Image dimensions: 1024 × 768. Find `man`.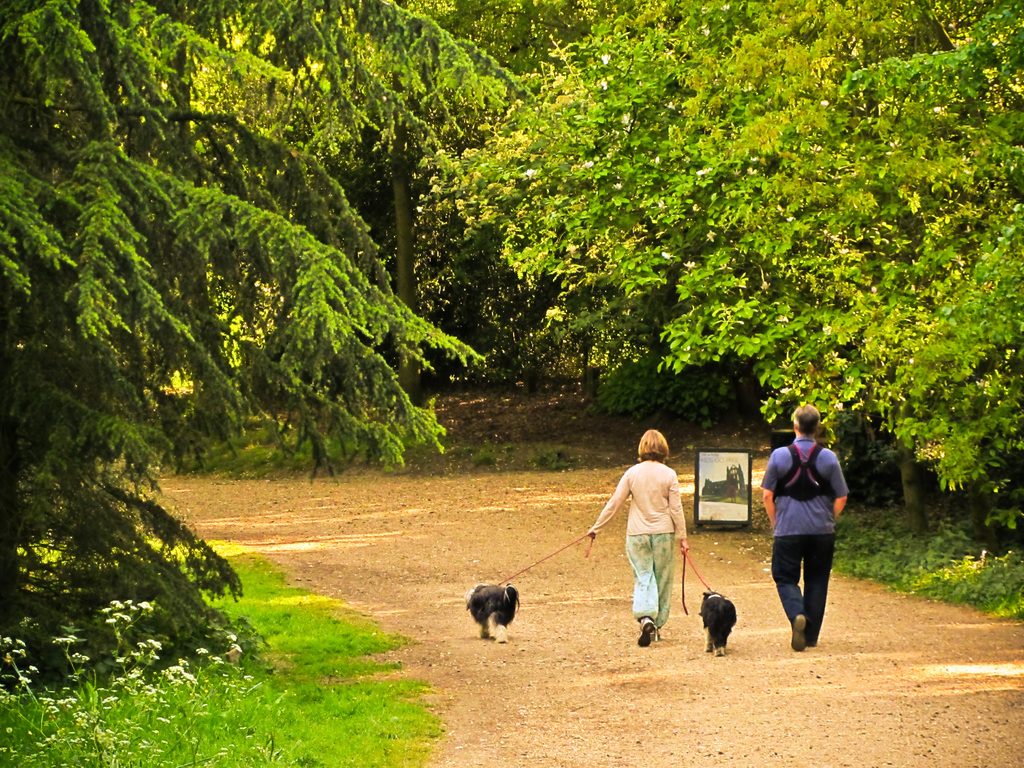
bbox=(758, 422, 852, 650).
